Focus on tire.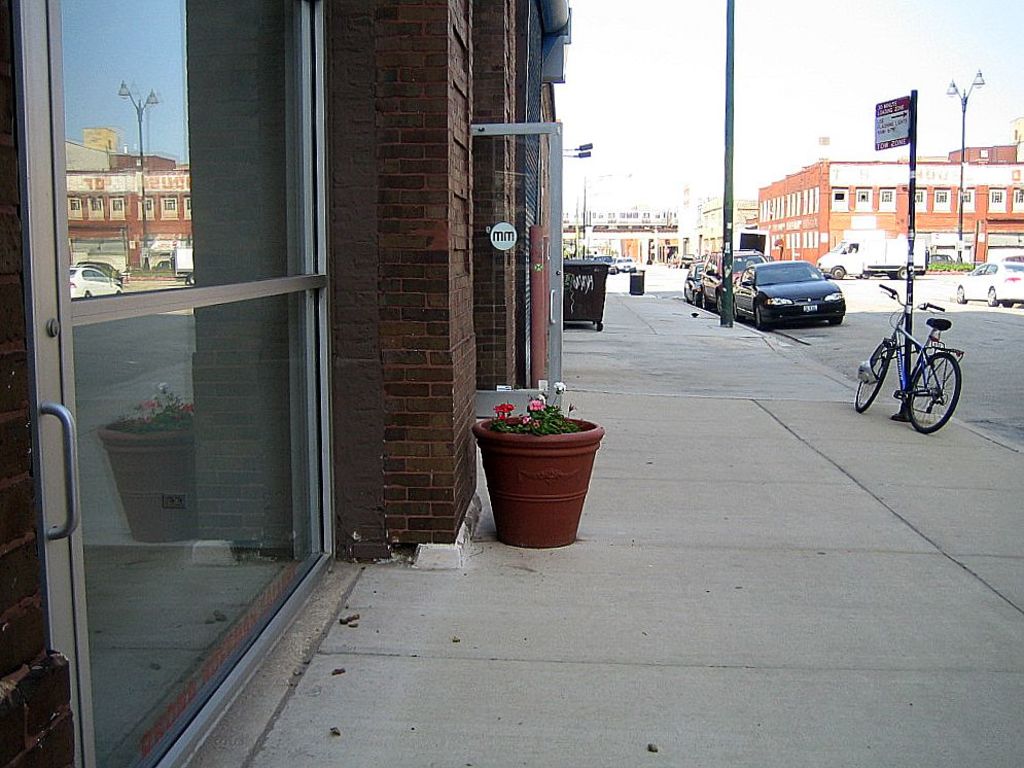
Focused at 752,303,768,331.
